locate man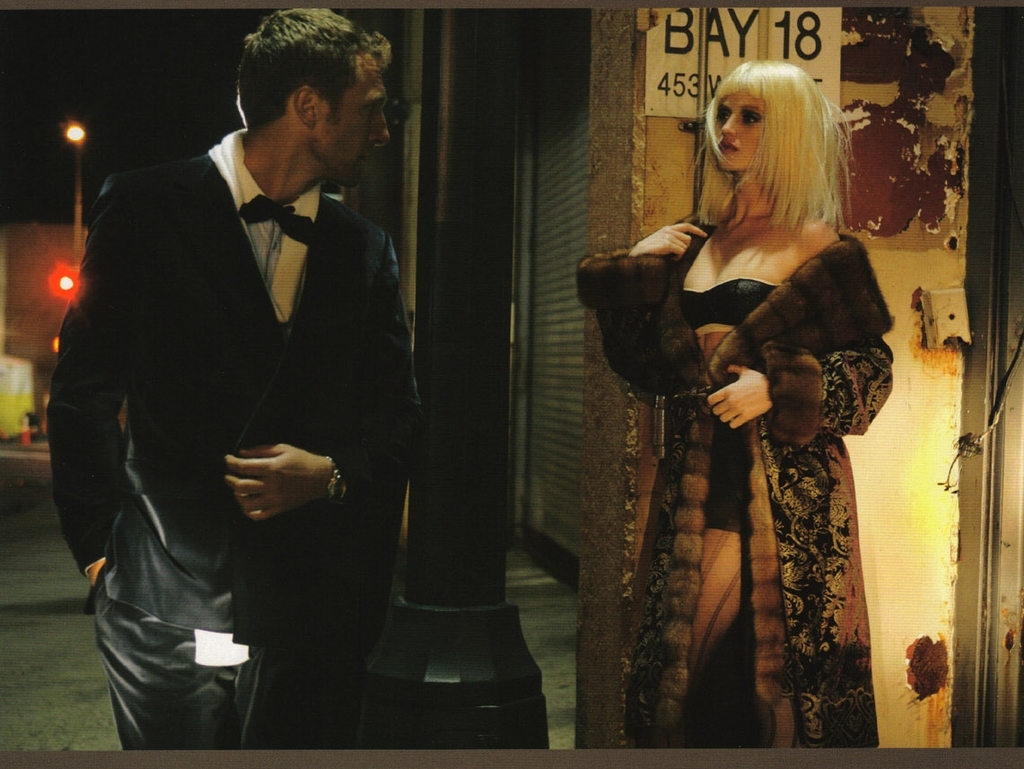
select_region(39, 6, 450, 768)
